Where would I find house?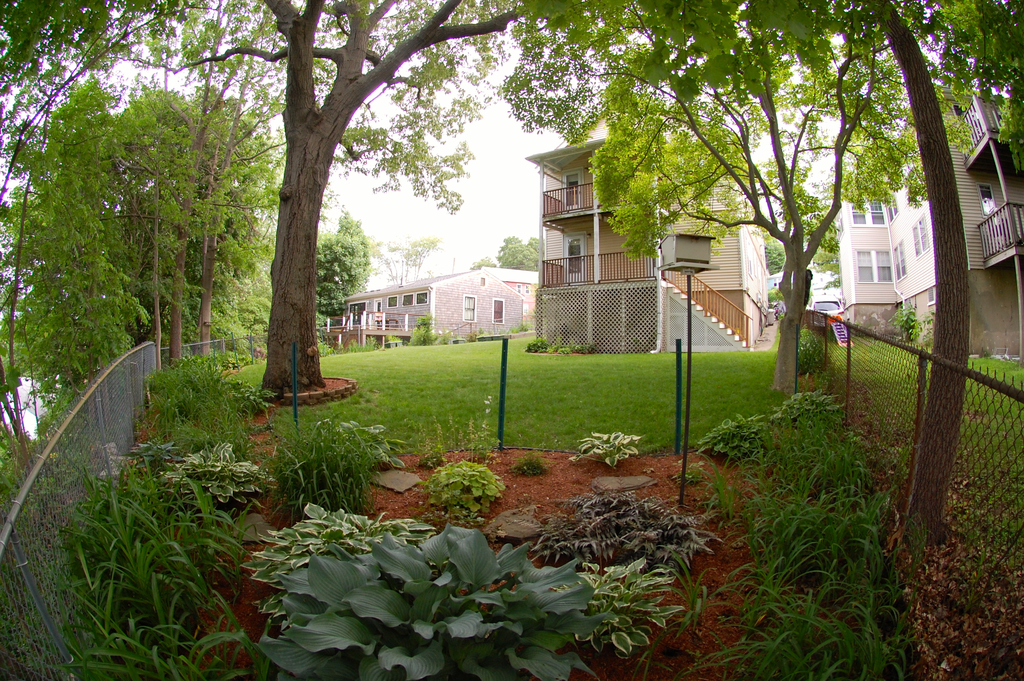
At bbox=(836, 19, 1023, 363).
